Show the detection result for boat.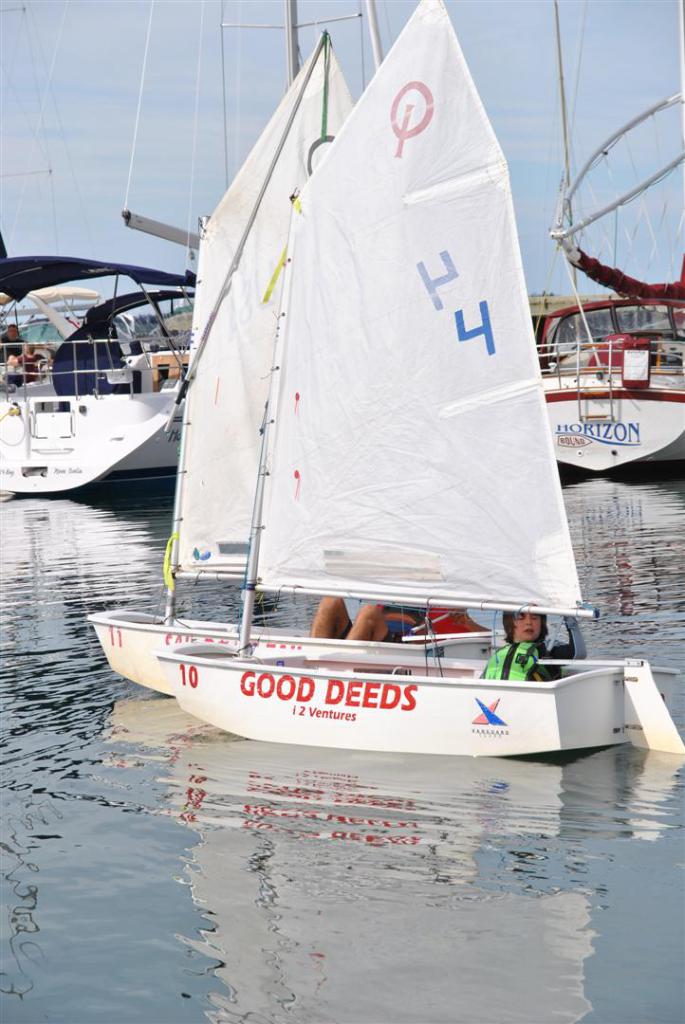
crop(0, 221, 196, 503).
